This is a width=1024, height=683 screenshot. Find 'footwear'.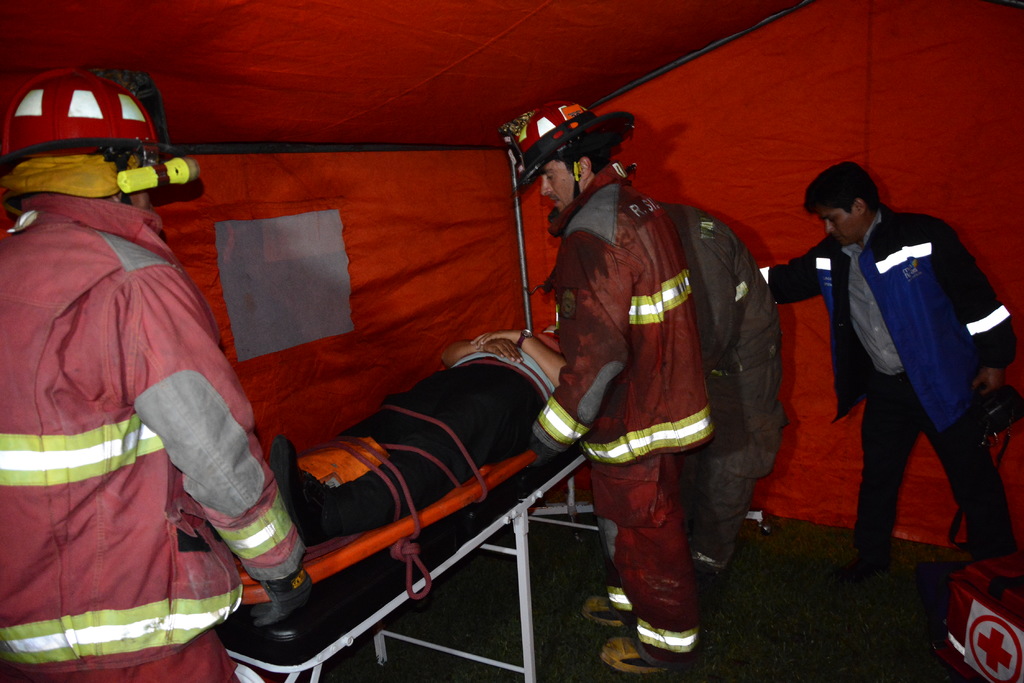
Bounding box: [596, 634, 665, 678].
